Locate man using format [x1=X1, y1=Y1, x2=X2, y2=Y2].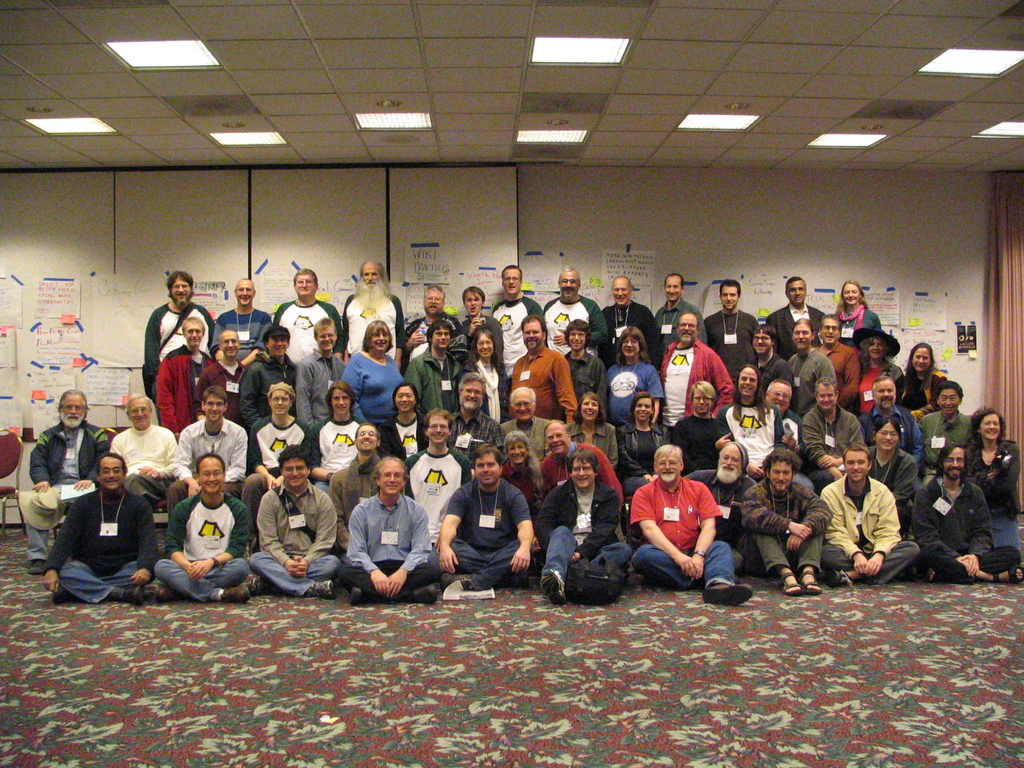
[x1=45, y1=453, x2=154, y2=604].
